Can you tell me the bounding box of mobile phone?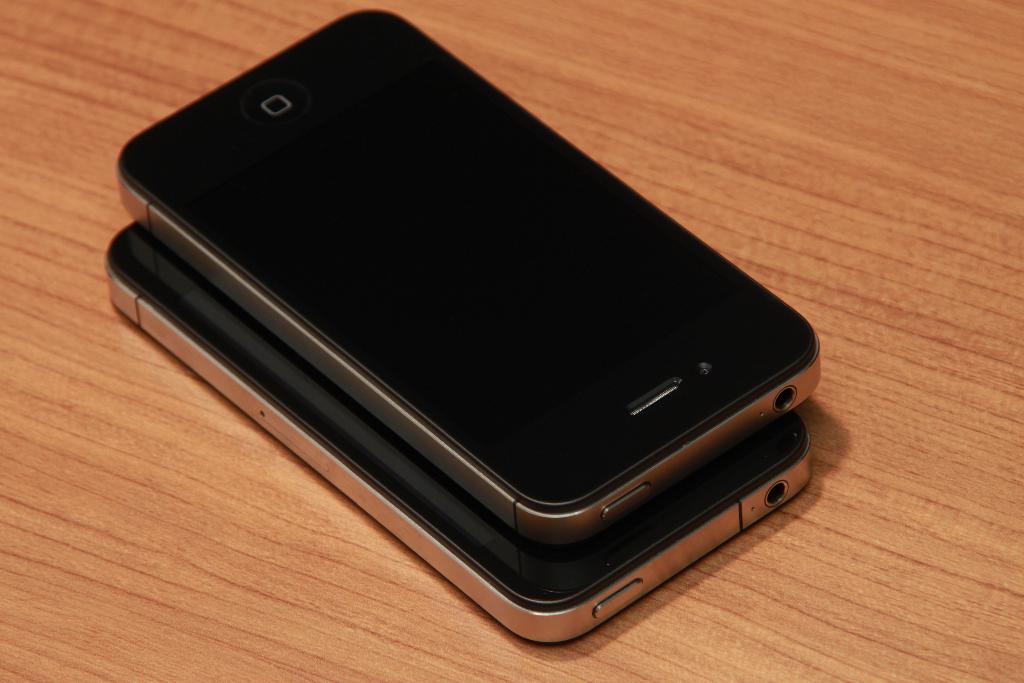
Rect(116, 9, 819, 544).
